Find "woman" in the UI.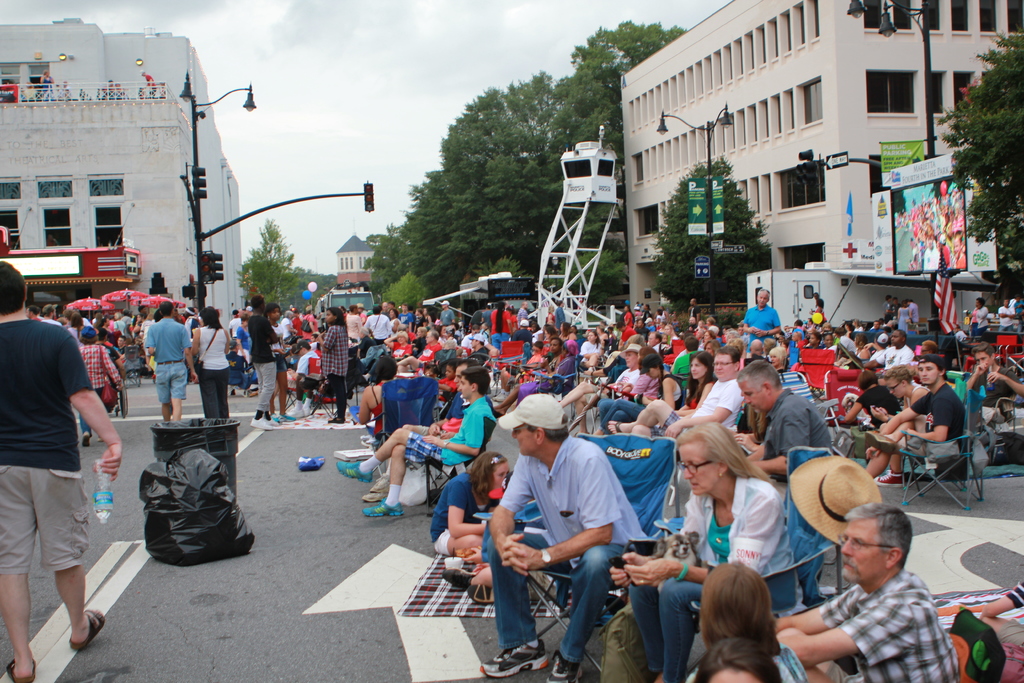
UI element at BBox(579, 352, 685, 438).
